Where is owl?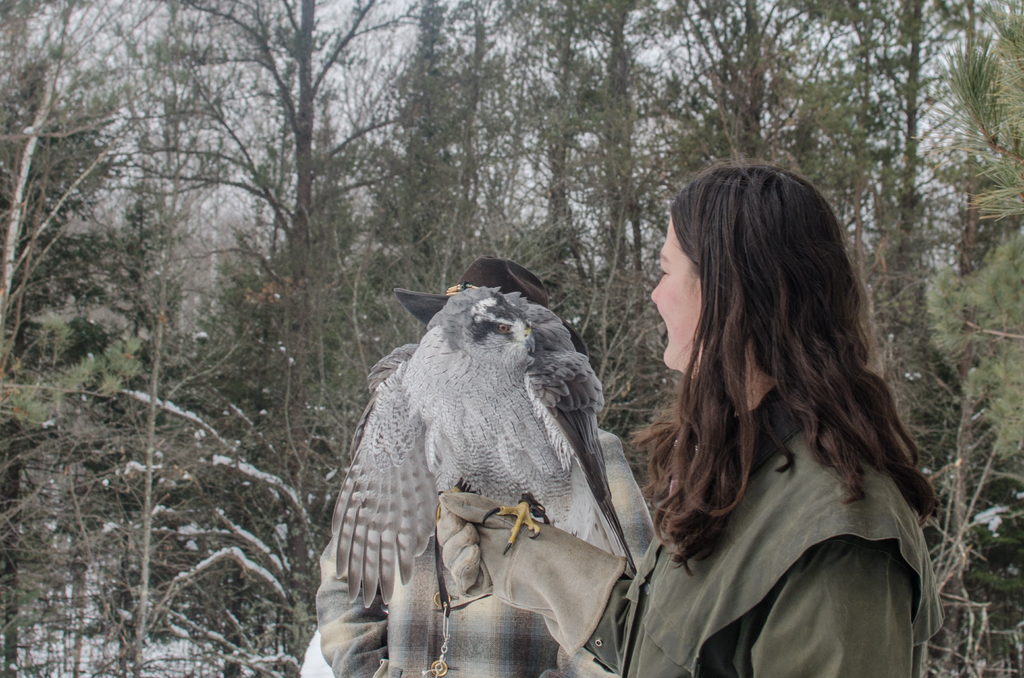
Rect(321, 285, 572, 620).
